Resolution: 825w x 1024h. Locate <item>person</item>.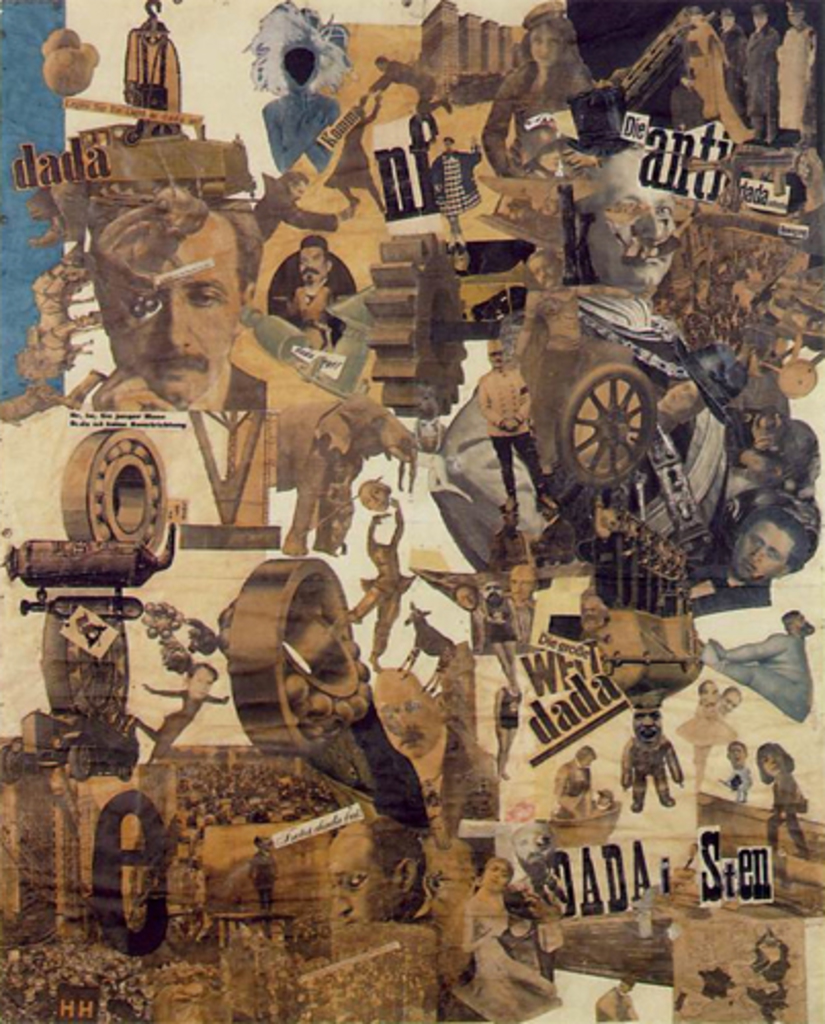
box=[248, 831, 278, 909].
